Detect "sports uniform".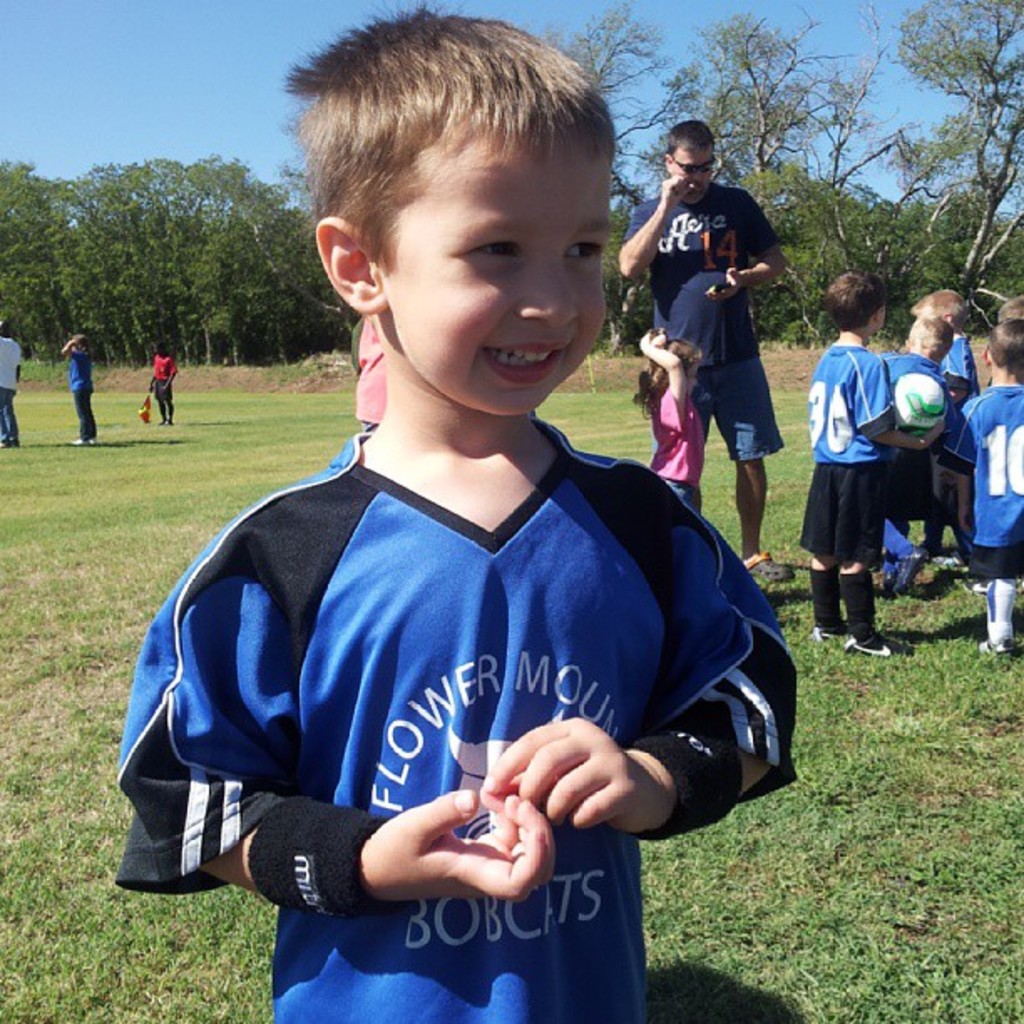
Detected at x1=102, y1=417, x2=801, y2=1022.
